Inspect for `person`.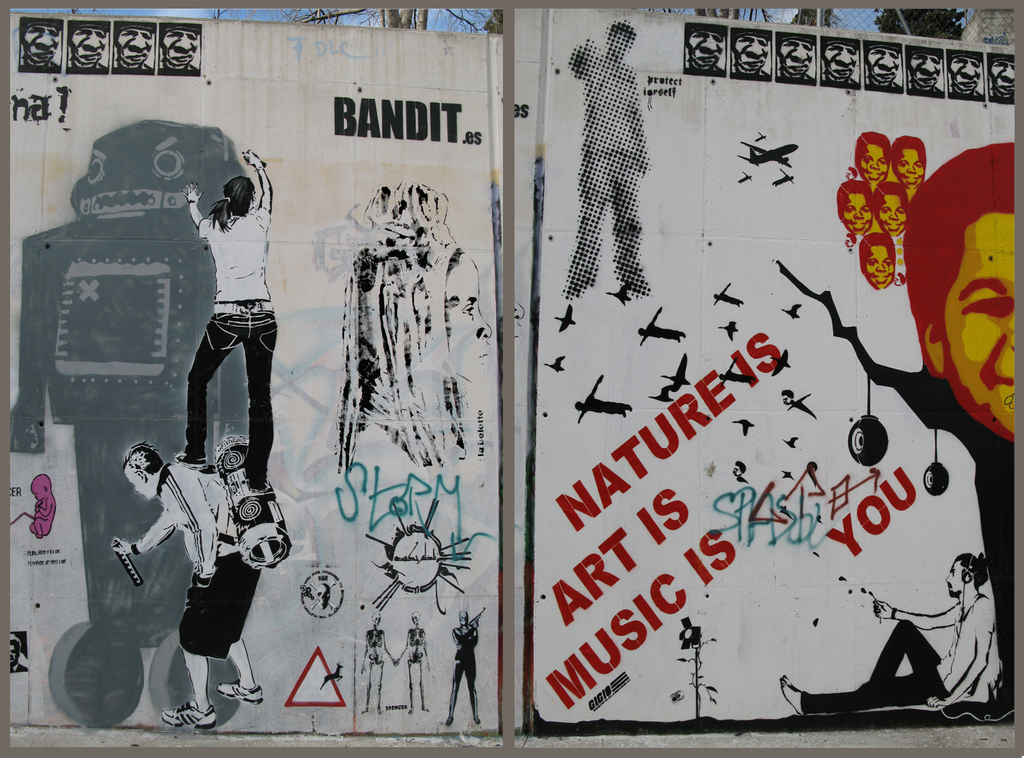
Inspection: <box>562,21,661,301</box>.
